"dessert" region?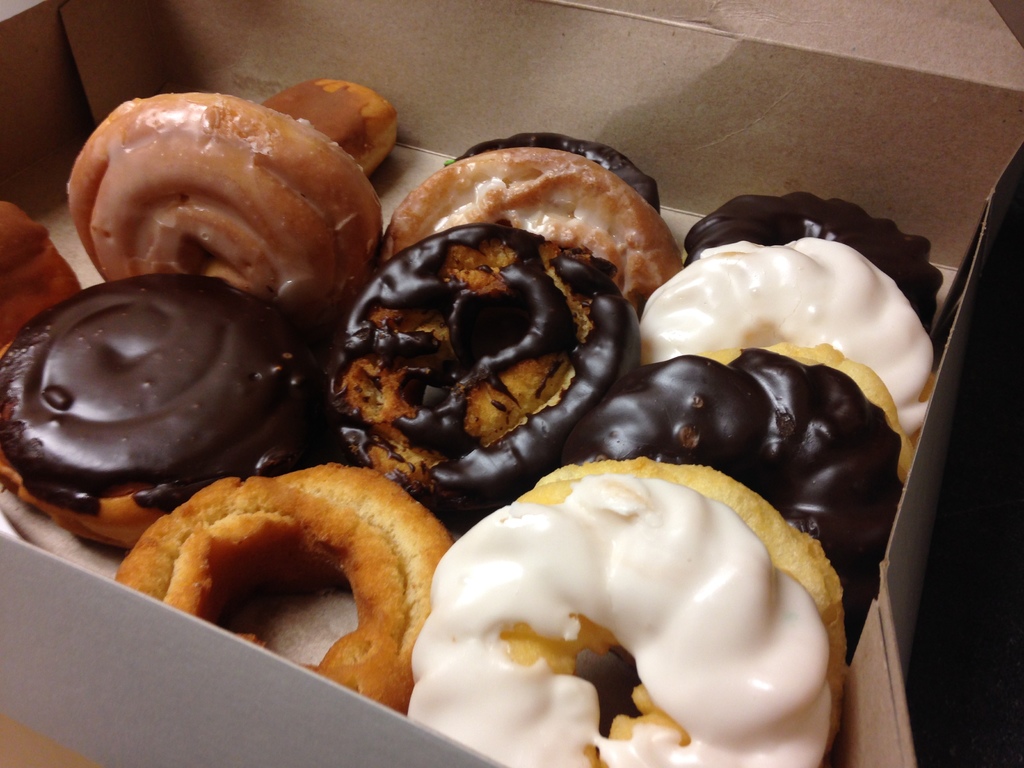
box(412, 461, 849, 767)
